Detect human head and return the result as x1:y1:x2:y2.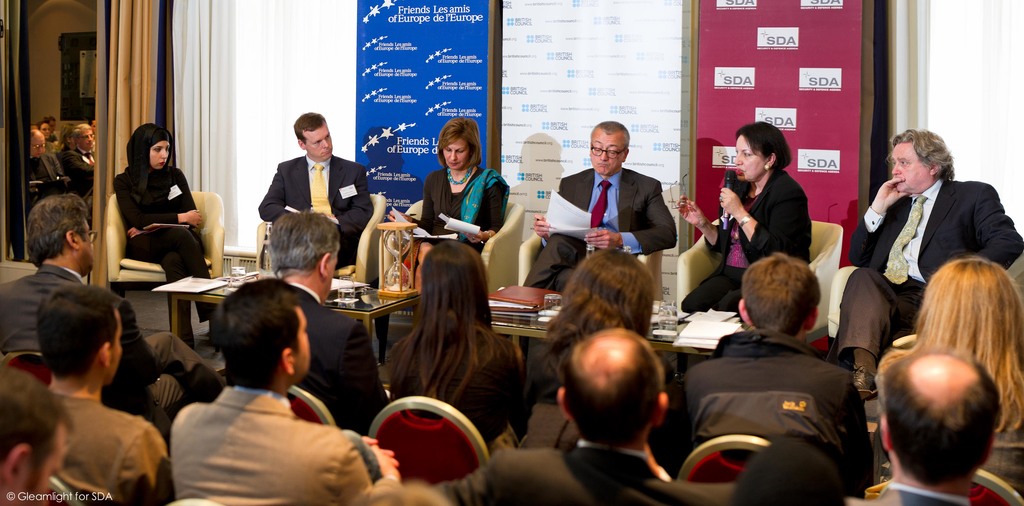
888:127:955:194.
